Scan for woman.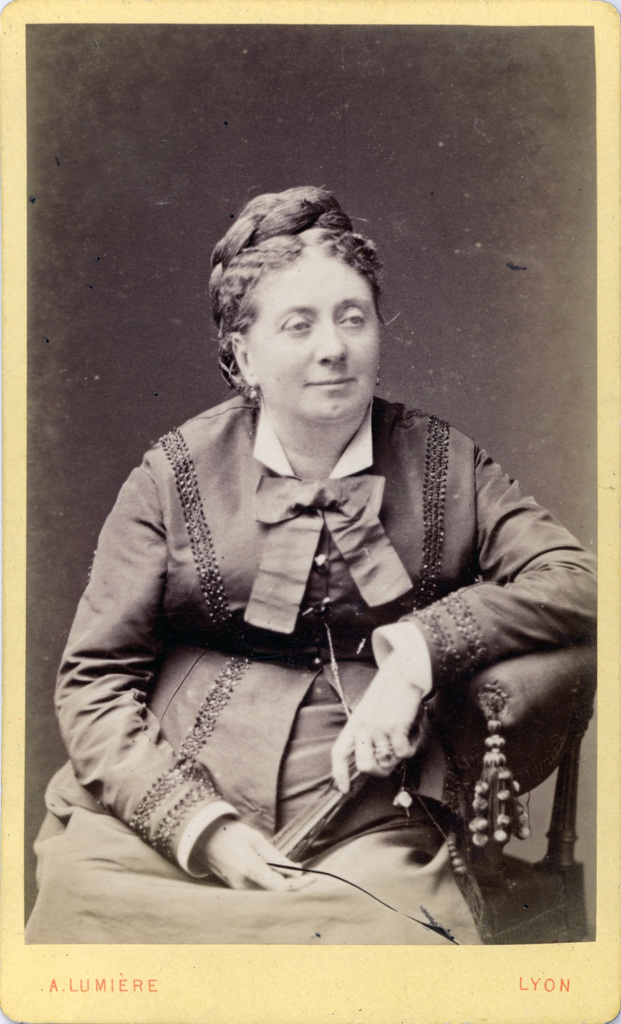
Scan result: (x1=65, y1=113, x2=604, y2=961).
